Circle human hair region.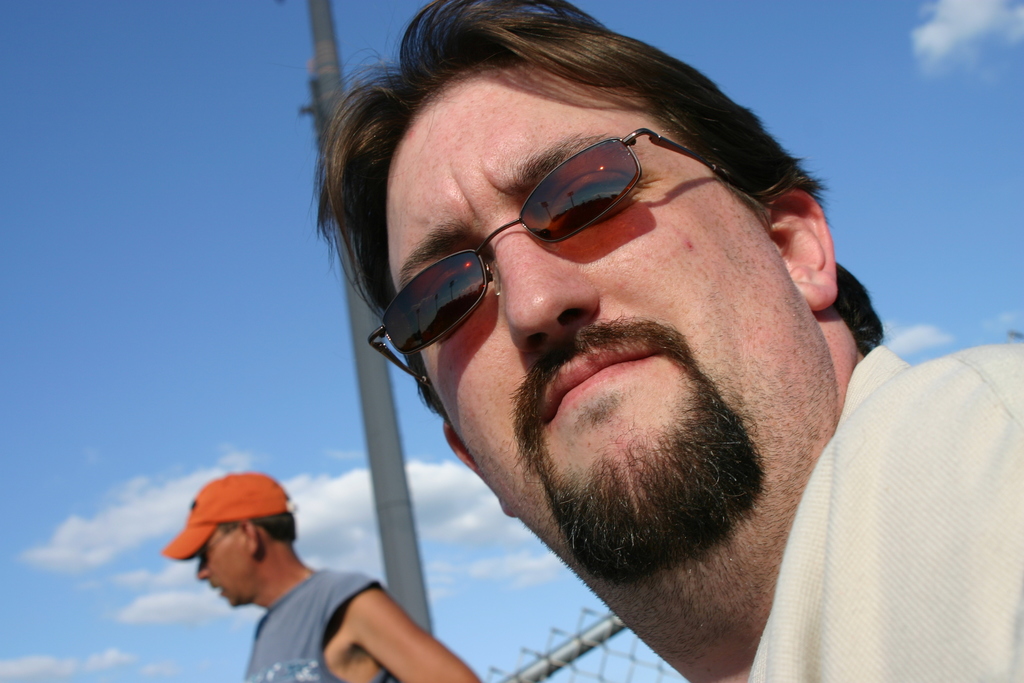
Region: {"left": 298, "top": 0, "right": 879, "bottom": 509}.
